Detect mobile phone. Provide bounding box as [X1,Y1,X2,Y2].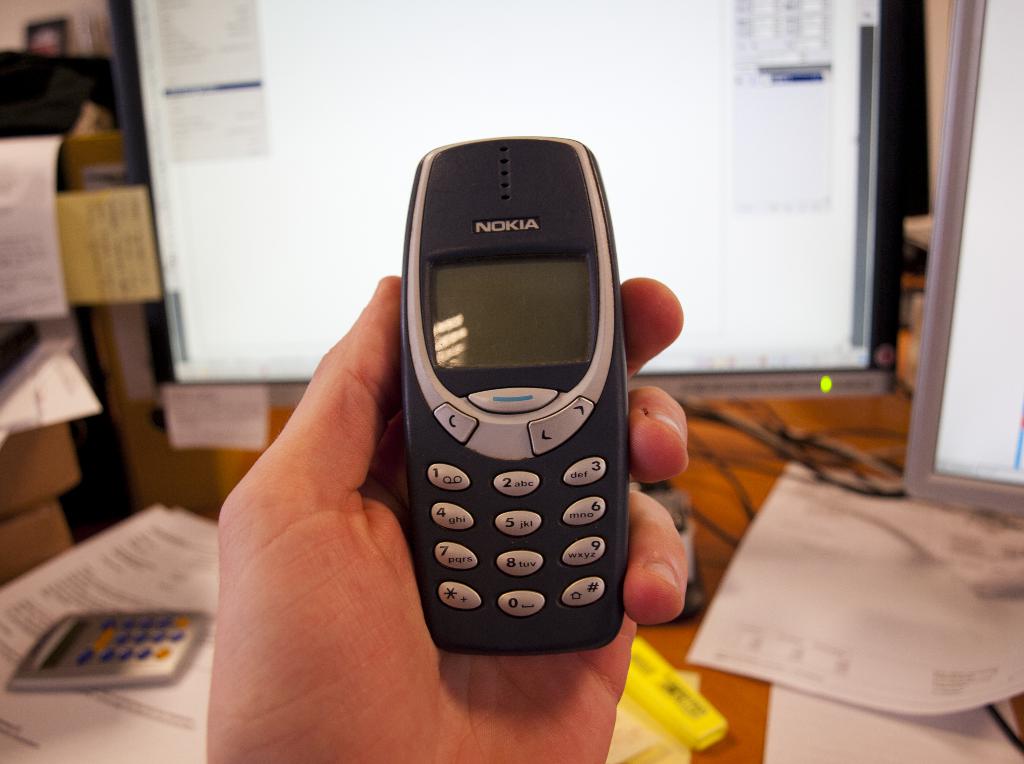
[398,132,628,656].
